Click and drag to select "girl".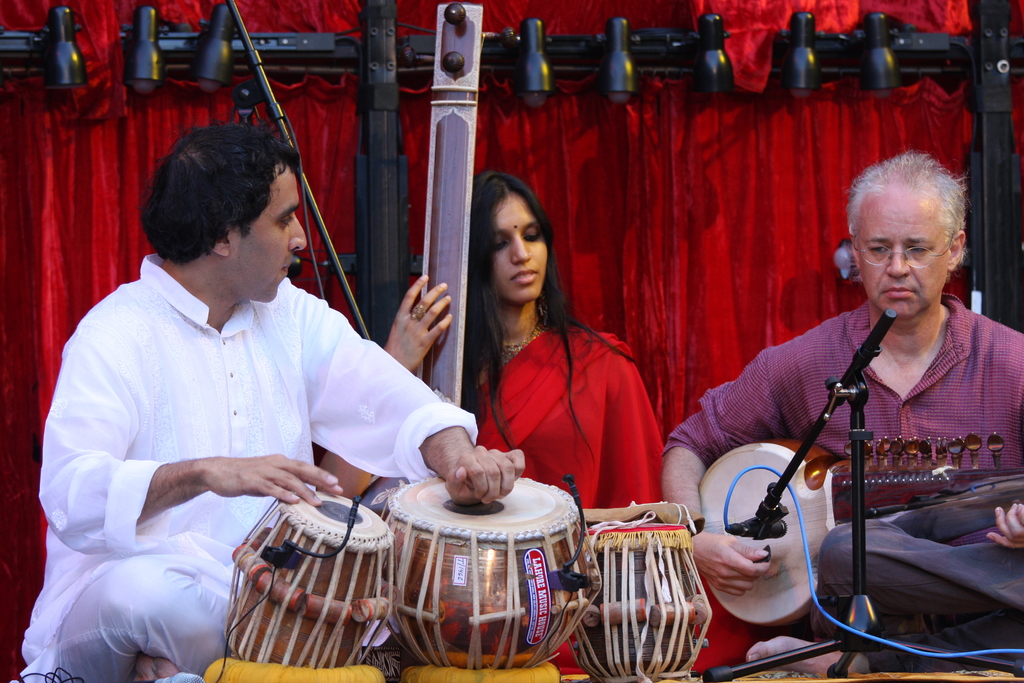
Selection: detection(324, 172, 664, 511).
